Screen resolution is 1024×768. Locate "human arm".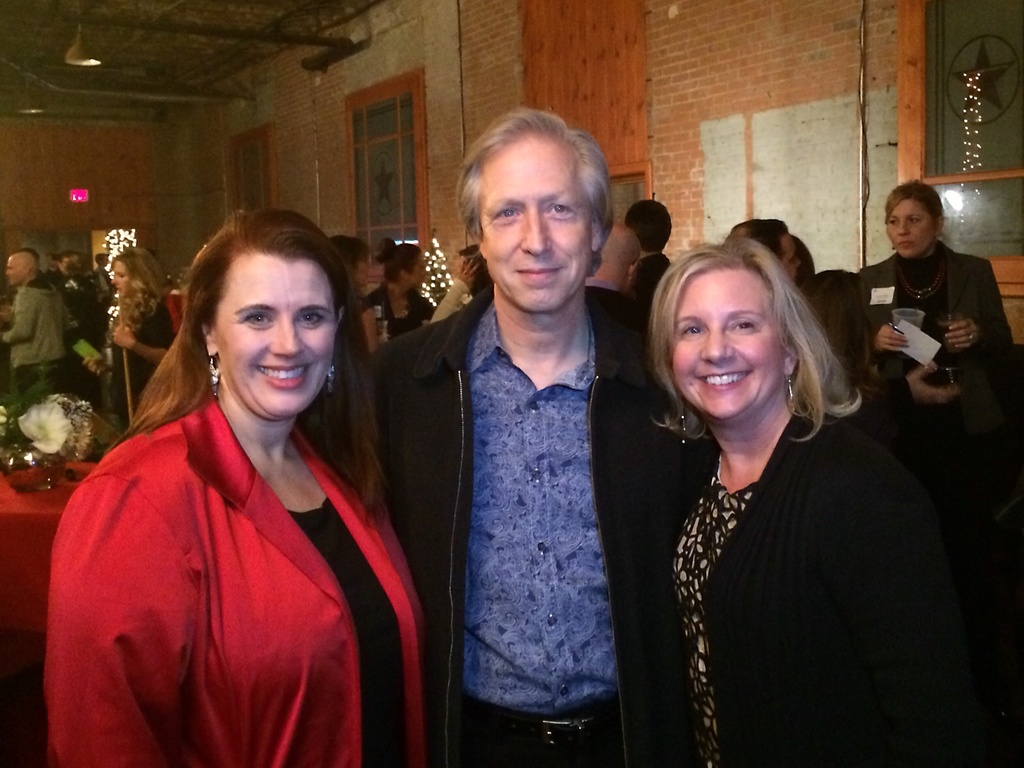
bbox=[428, 255, 481, 325].
